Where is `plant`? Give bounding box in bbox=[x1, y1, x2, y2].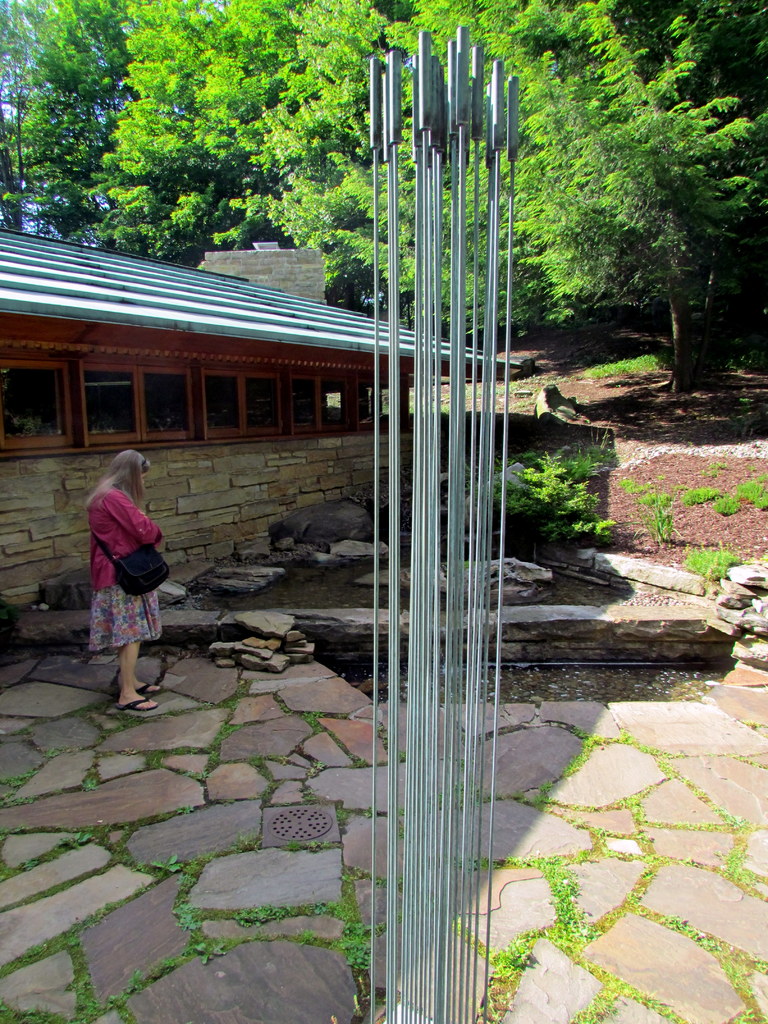
bbox=[584, 349, 660, 379].
